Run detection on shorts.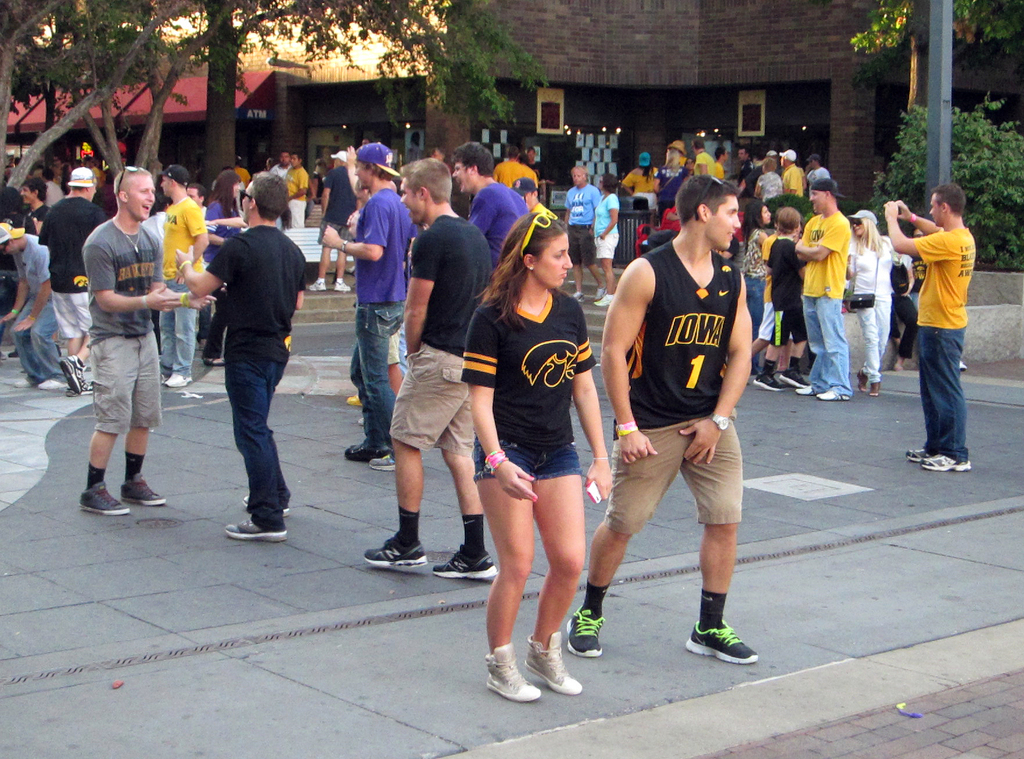
Result: [565, 227, 595, 262].
